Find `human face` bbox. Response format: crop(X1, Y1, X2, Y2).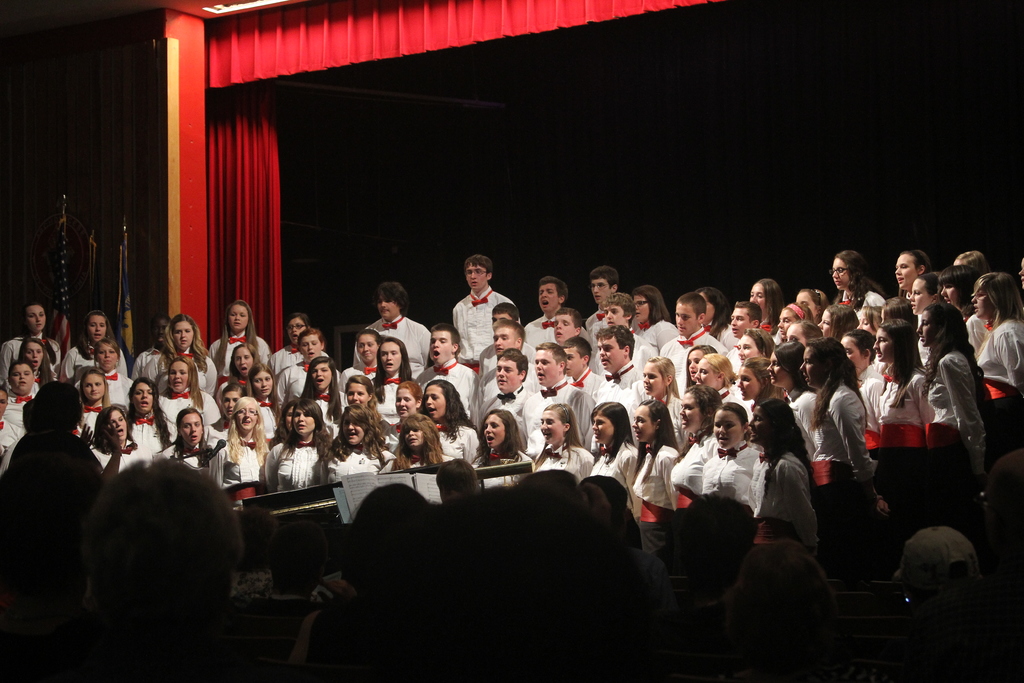
crop(285, 407, 294, 434).
